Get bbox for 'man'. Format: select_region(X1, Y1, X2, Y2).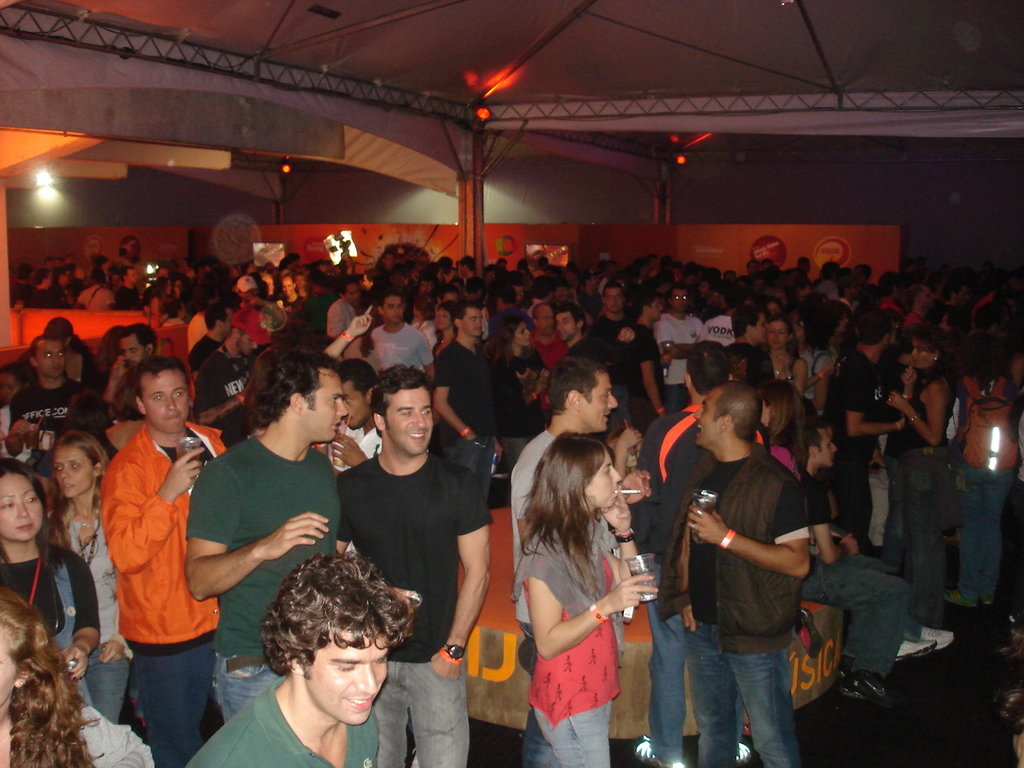
select_region(184, 549, 416, 767).
